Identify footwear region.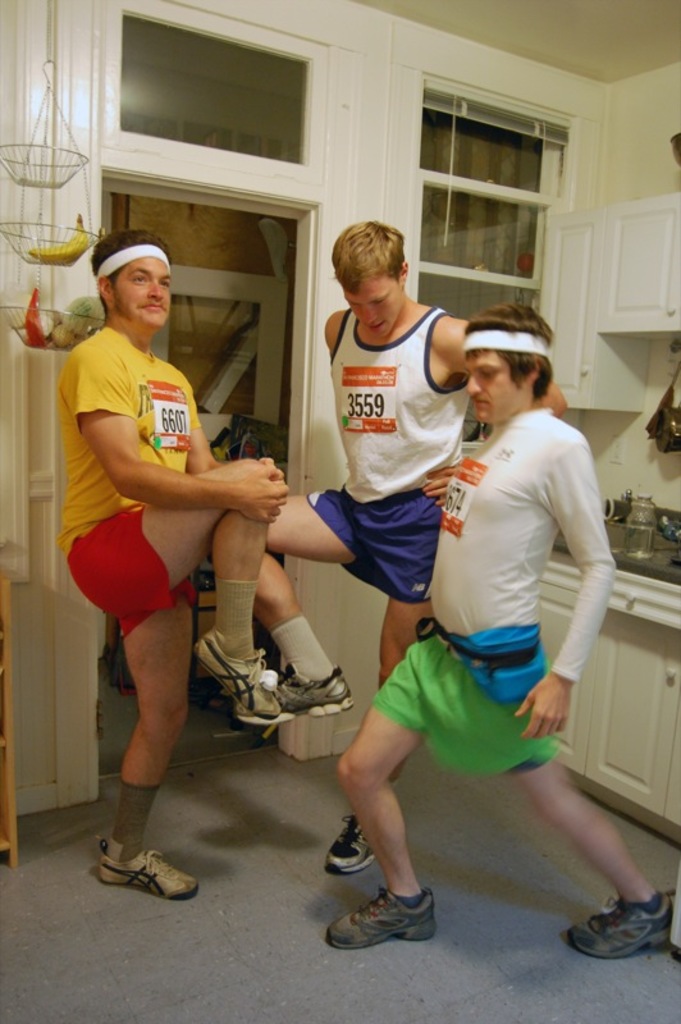
Region: crop(324, 813, 371, 874).
